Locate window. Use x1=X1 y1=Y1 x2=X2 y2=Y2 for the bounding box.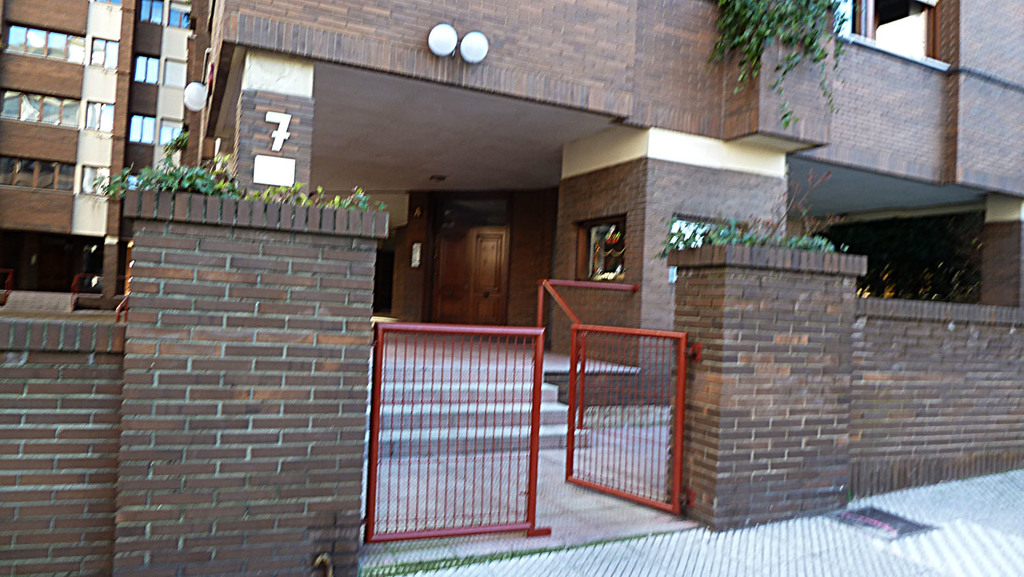
x1=139 y1=0 x2=168 y2=24.
